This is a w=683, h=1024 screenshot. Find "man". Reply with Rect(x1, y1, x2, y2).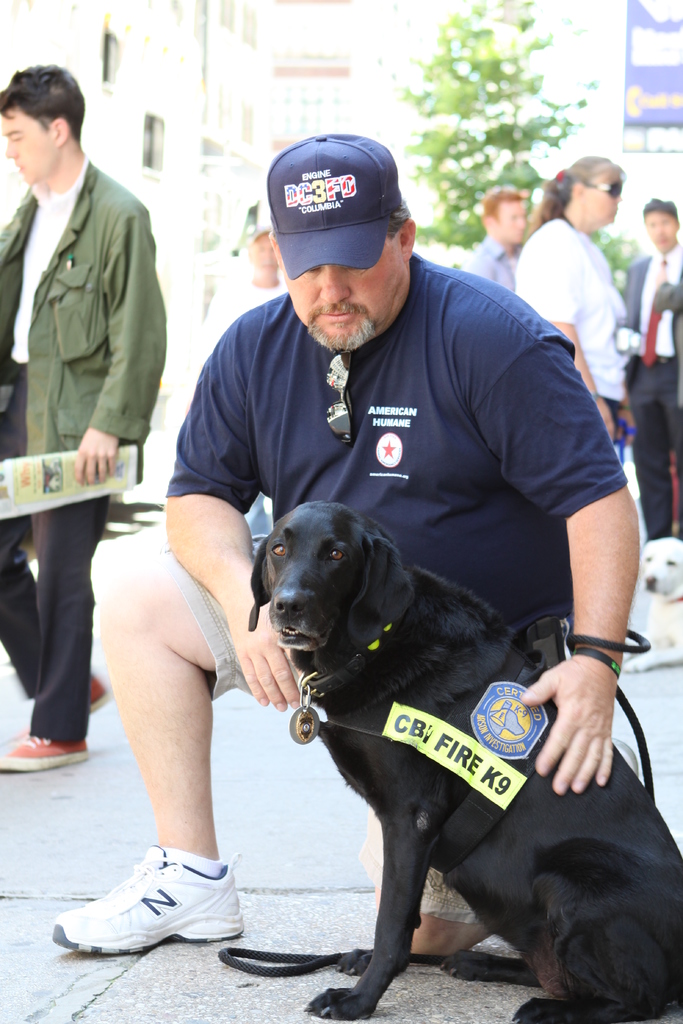
Rect(3, 33, 179, 769).
